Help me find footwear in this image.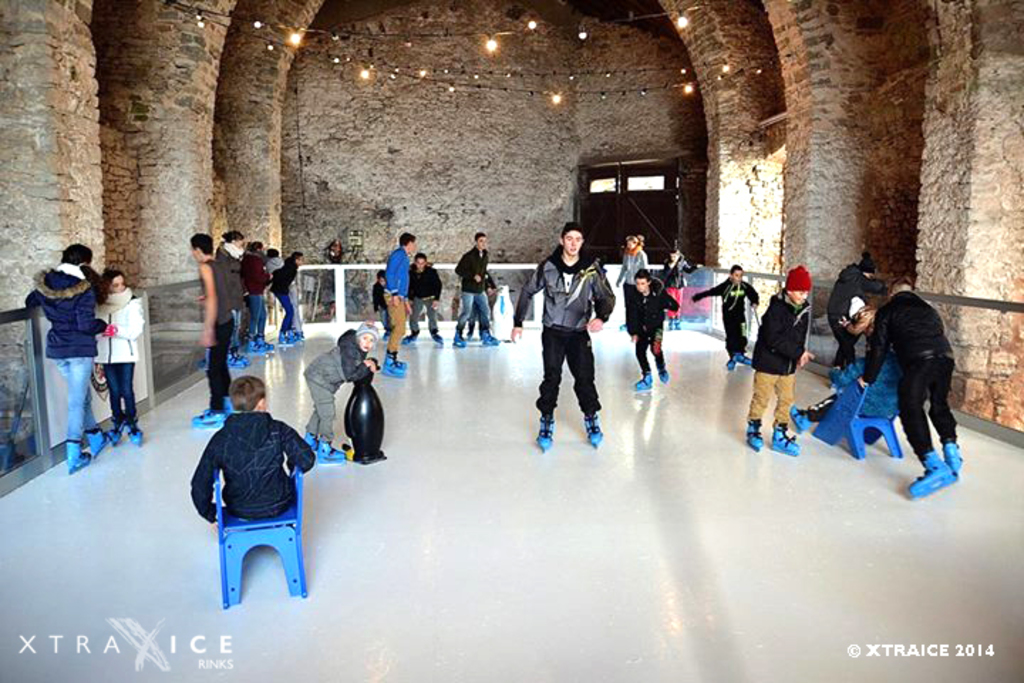
Found it: <bbox>100, 421, 115, 454</bbox>.
